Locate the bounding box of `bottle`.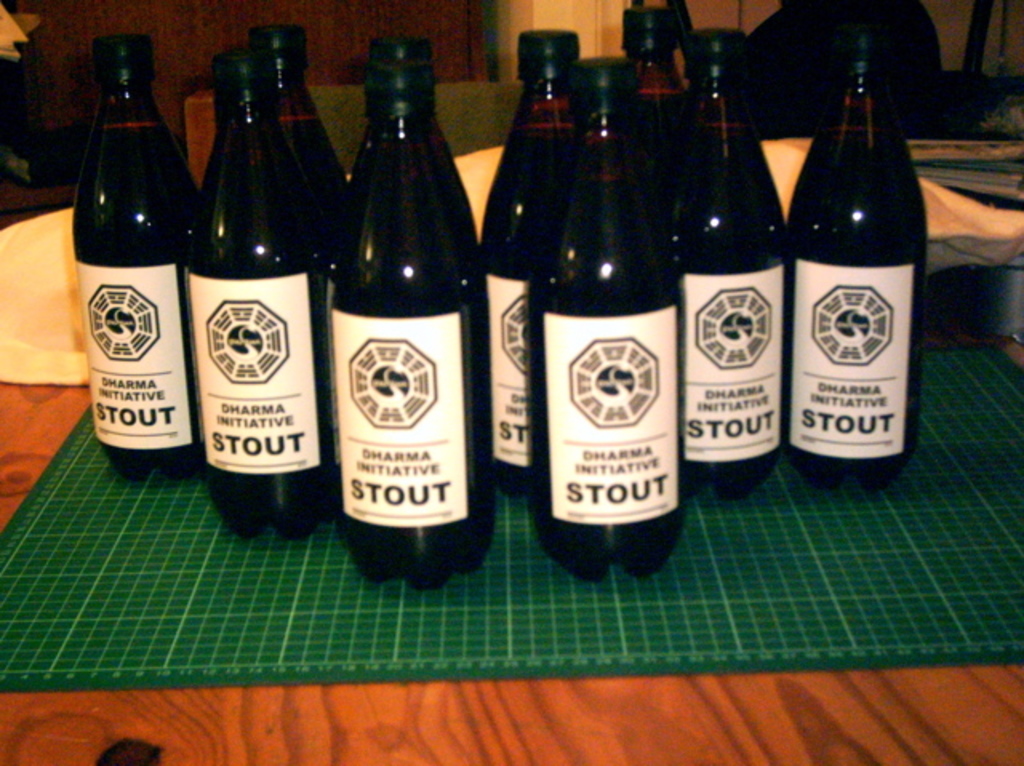
Bounding box: select_region(67, 26, 205, 481).
